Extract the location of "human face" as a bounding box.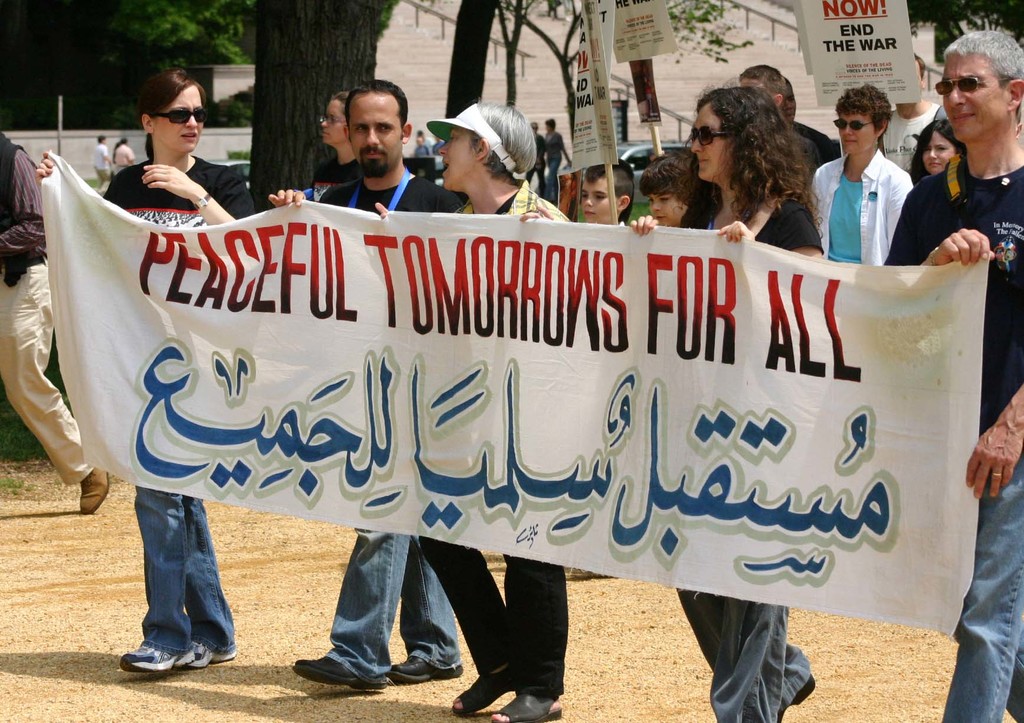
bbox=(153, 82, 209, 152).
